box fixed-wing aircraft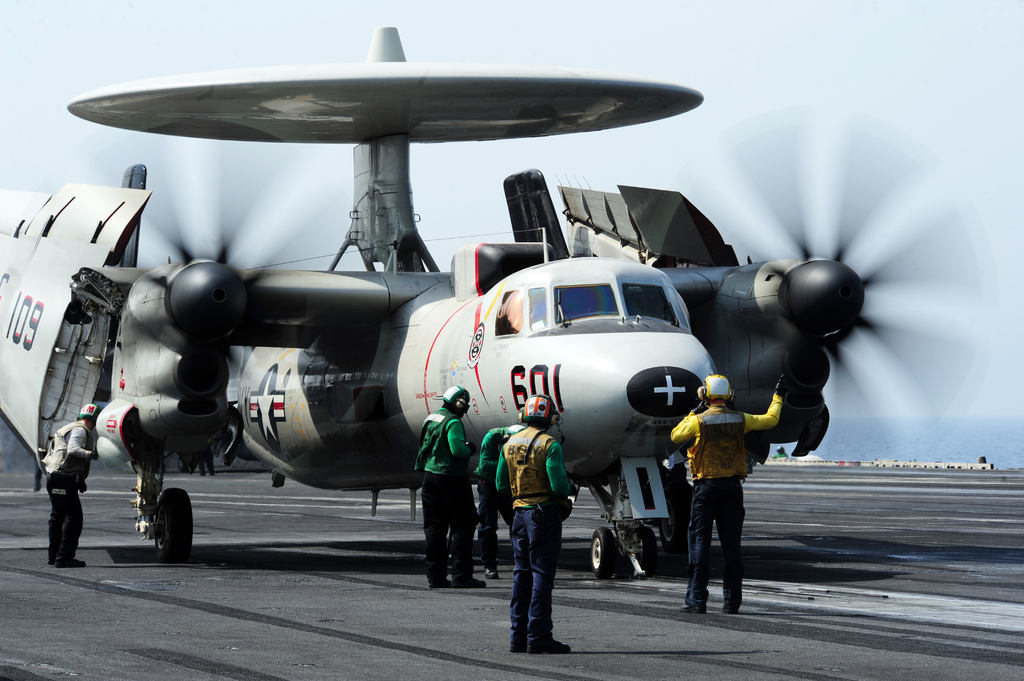
<box>64,22,997,578</box>
